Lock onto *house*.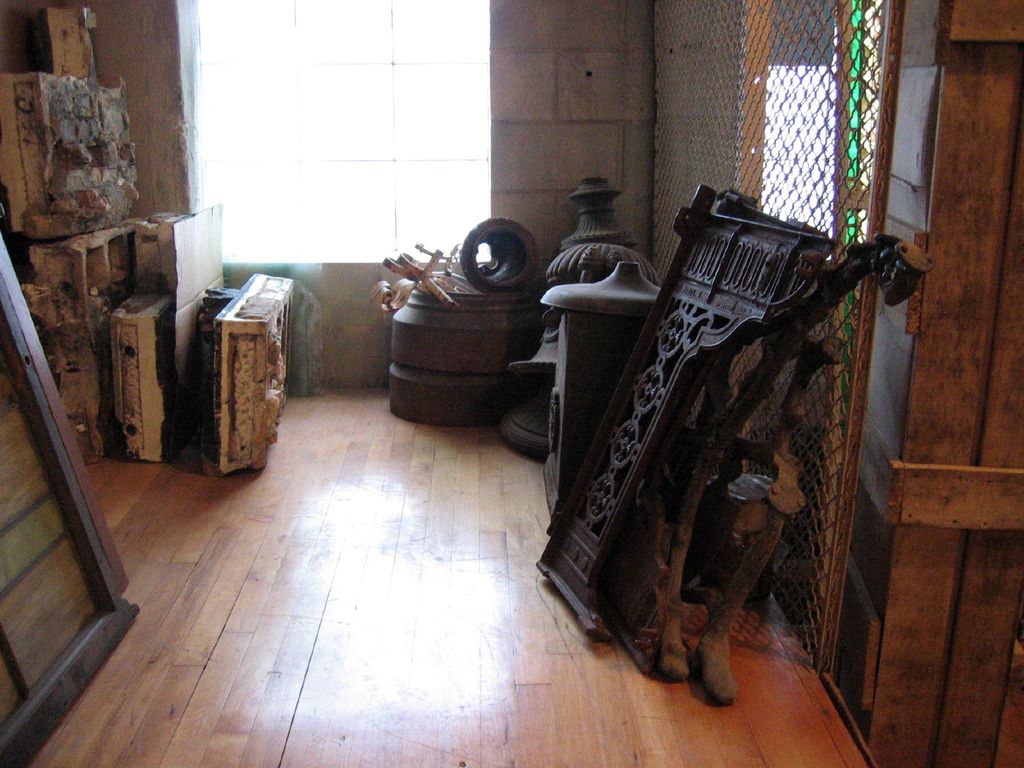
Locked: select_region(8, 0, 1023, 766).
